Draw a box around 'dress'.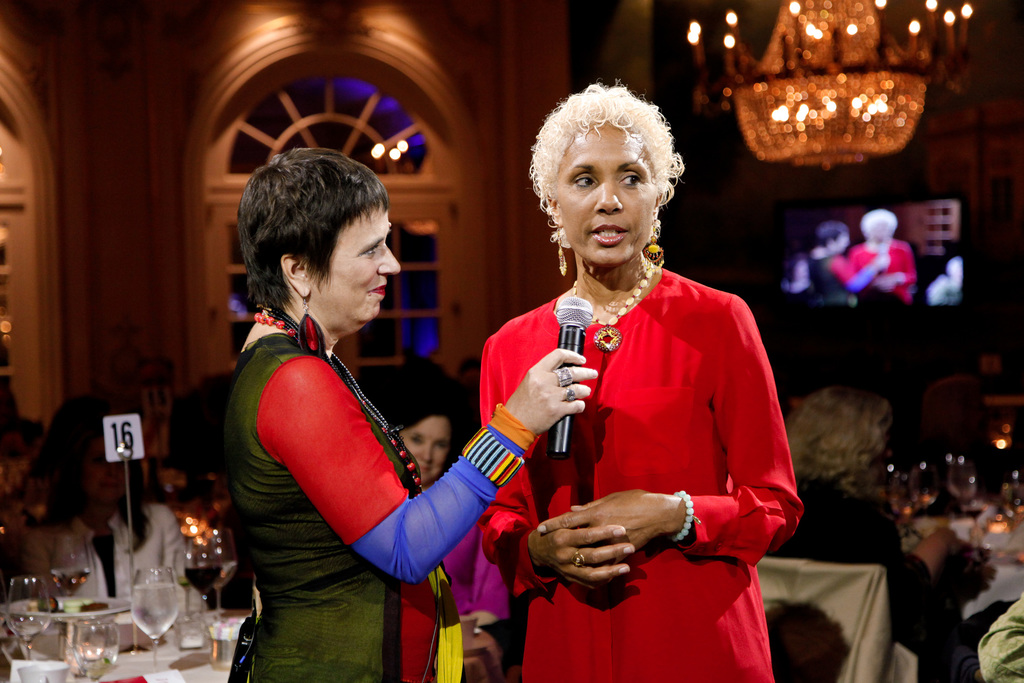
detection(479, 268, 801, 682).
